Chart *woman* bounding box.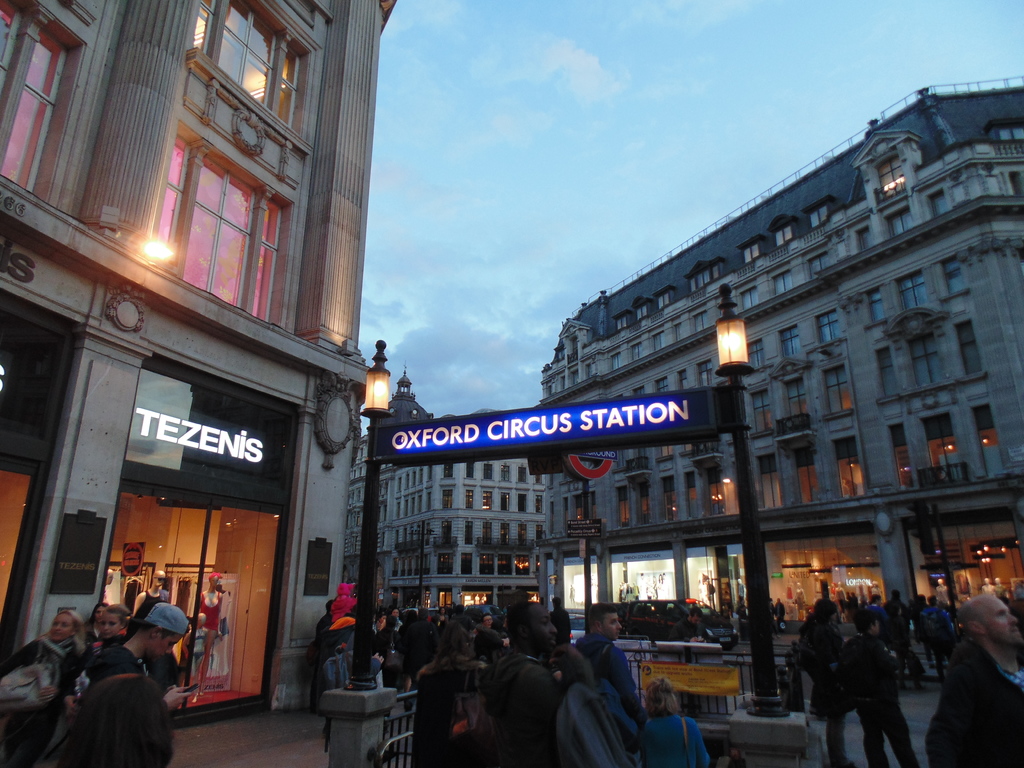
Charted: box=[0, 610, 84, 767].
